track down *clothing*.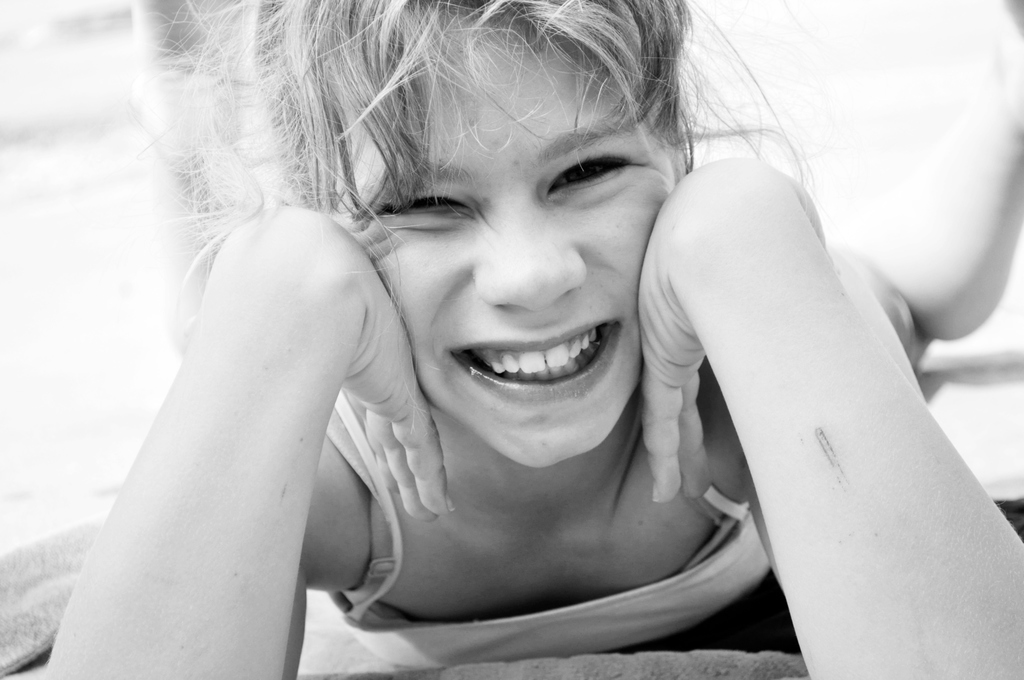
Tracked to (293,266,762,632).
